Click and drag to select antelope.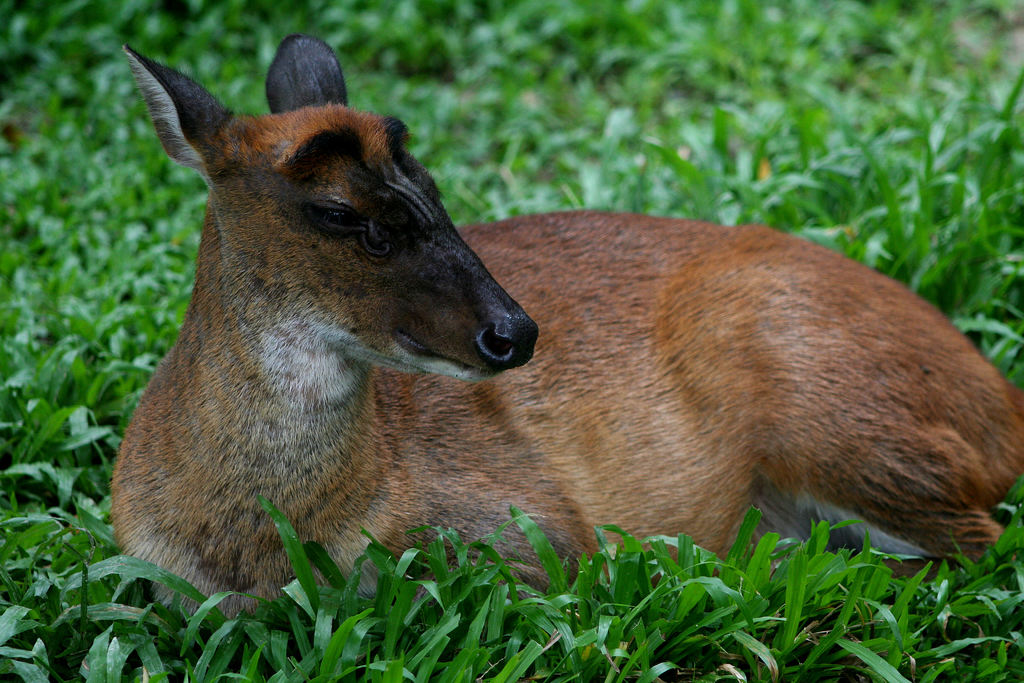
Selection: box=[106, 42, 1023, 629].
